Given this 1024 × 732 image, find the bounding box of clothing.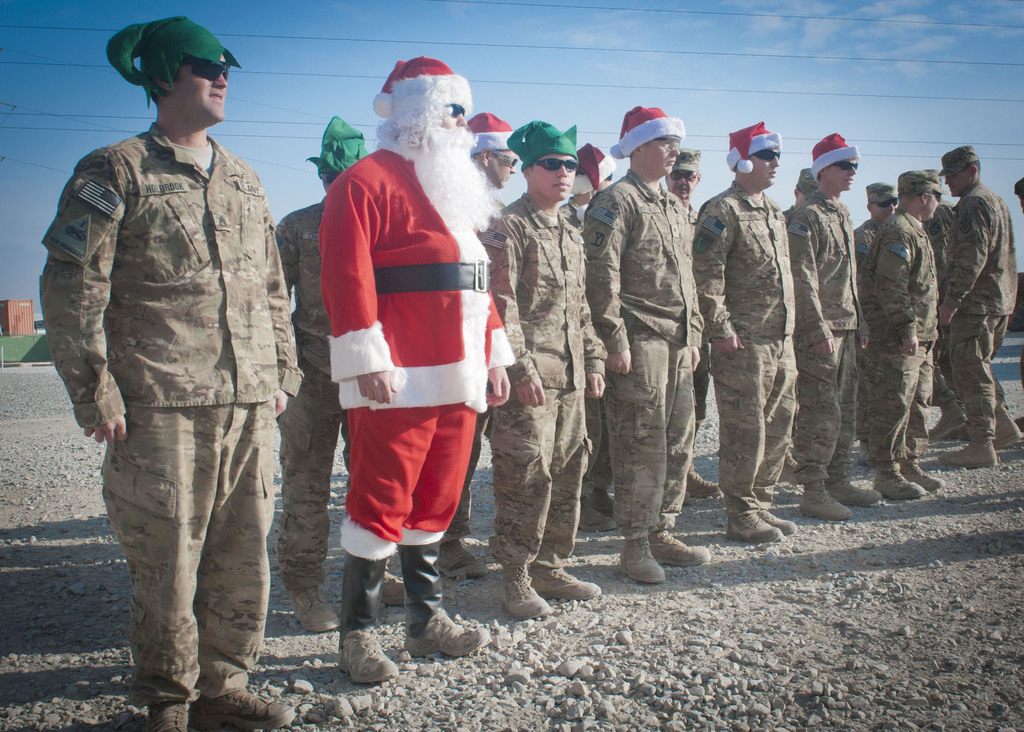
rect(474, 187, 609, 577).
